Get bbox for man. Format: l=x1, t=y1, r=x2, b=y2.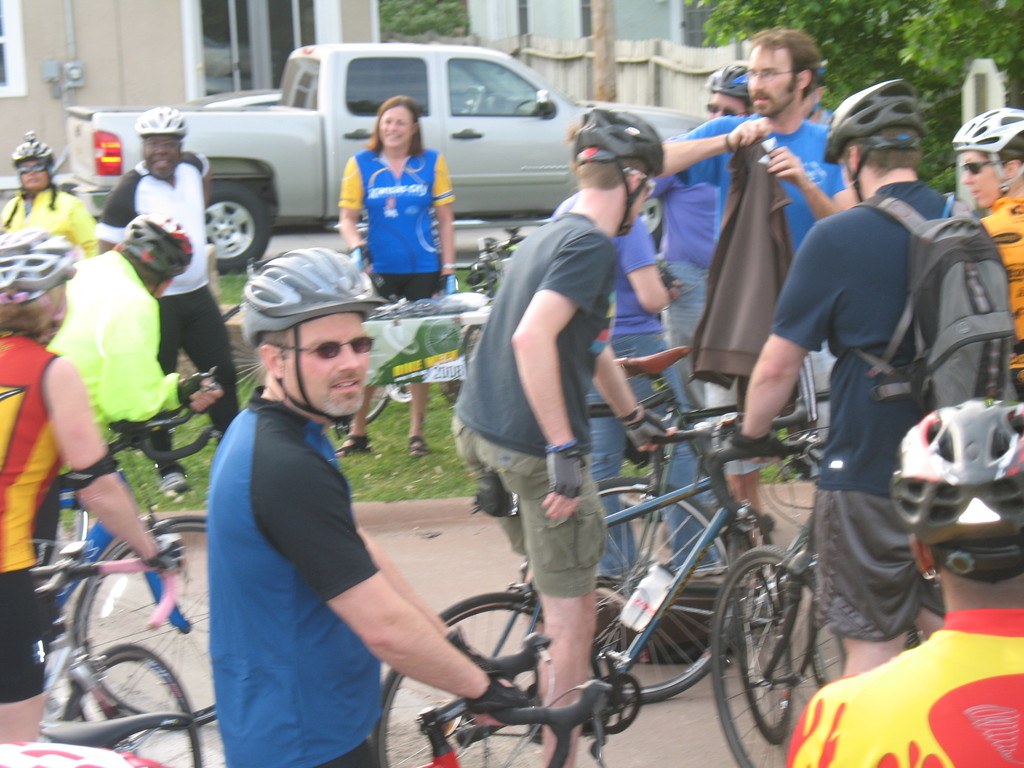
l=100, t=105, r=240, b=491.
